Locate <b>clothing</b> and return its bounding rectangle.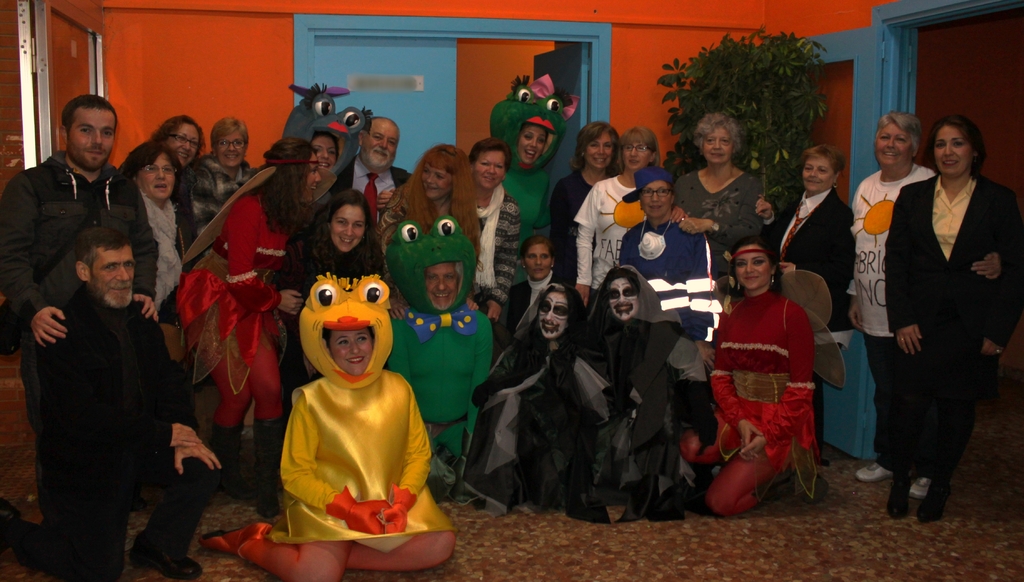
bbox=[184, 190, 284, 394].
